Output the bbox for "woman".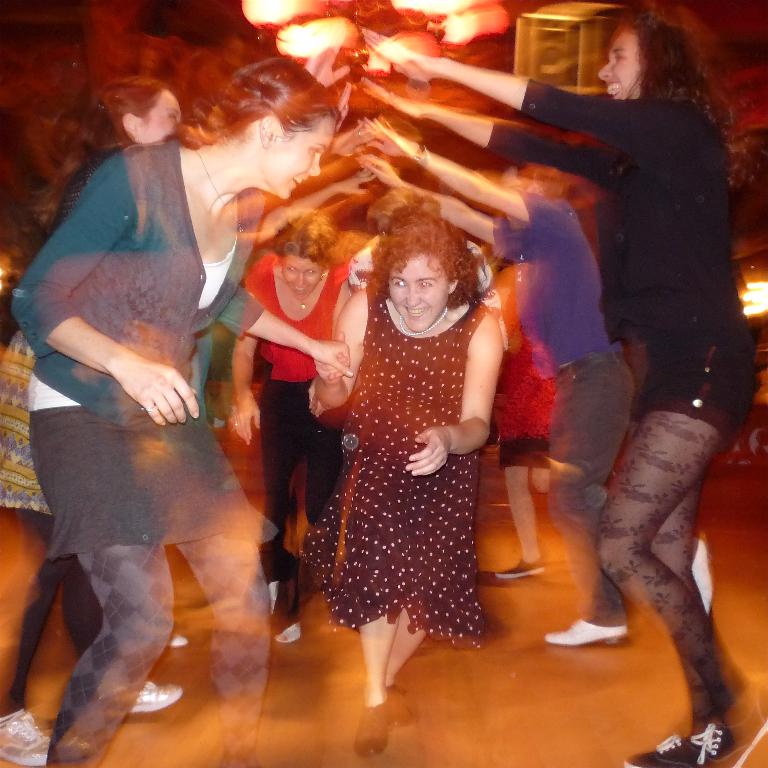
x1=223, y1=205, x2=364, y2=651.
